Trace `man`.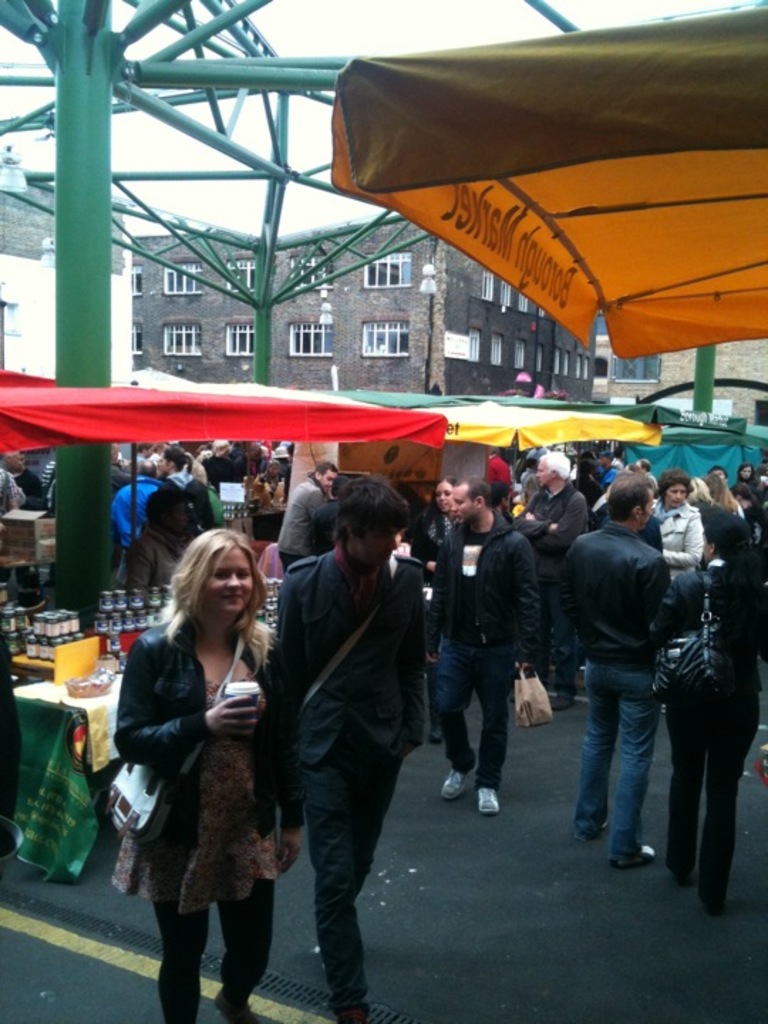
Traced to 559 474 670 865.
